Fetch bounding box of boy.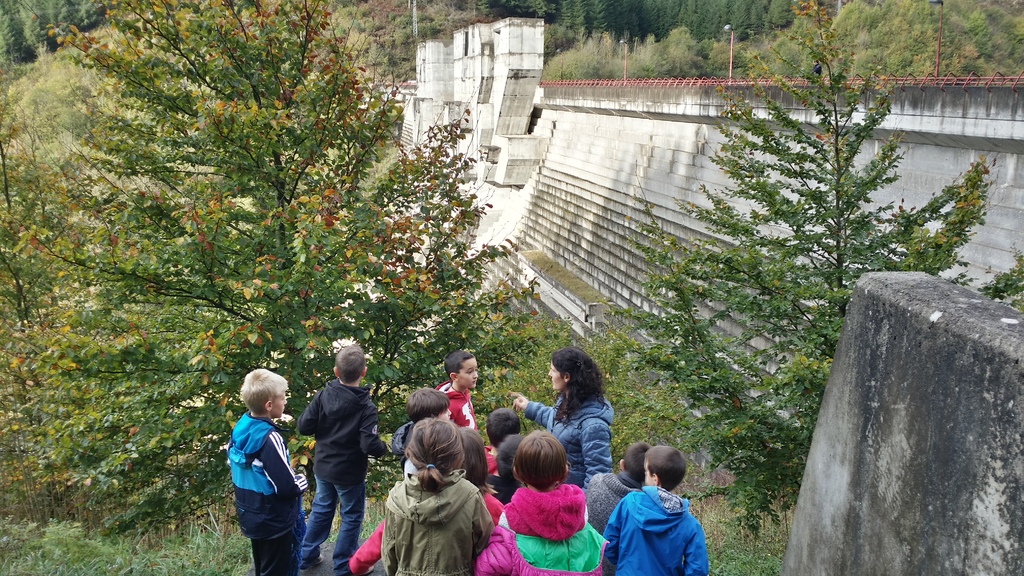
Bbox: l=292, t=344, r=397, b=575.
